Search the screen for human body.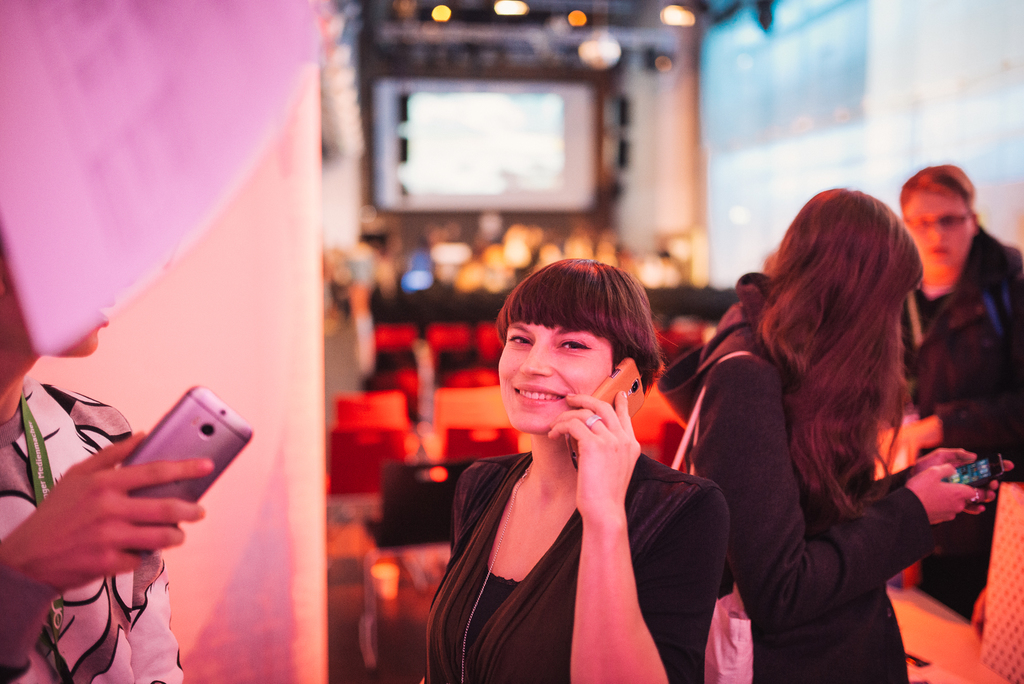
Found at 664/191/1005/683.
